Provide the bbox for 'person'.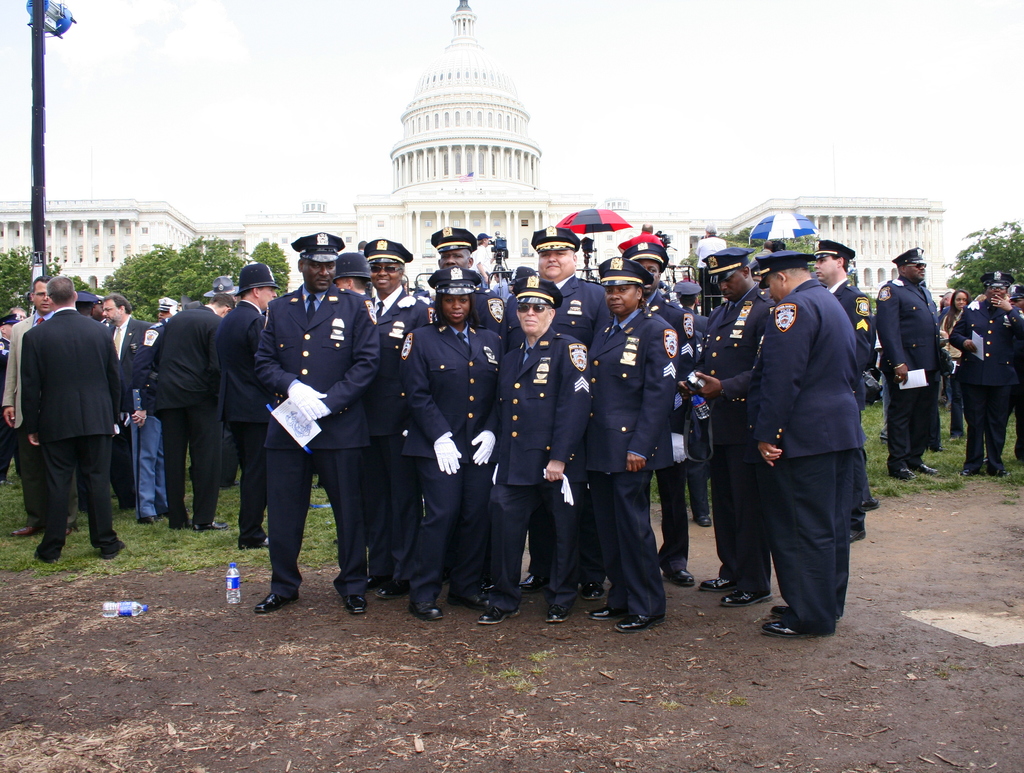
(x1=1, y1=279, x2=82, y2=532).
